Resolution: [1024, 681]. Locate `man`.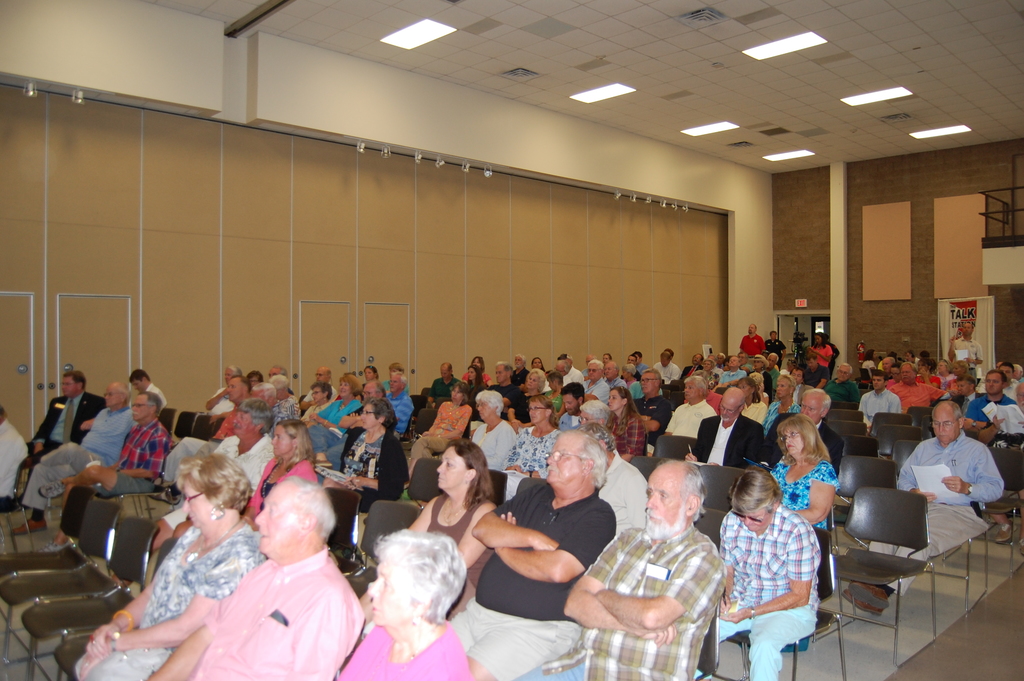
left=22, top=379, right=132, bottom=533.
